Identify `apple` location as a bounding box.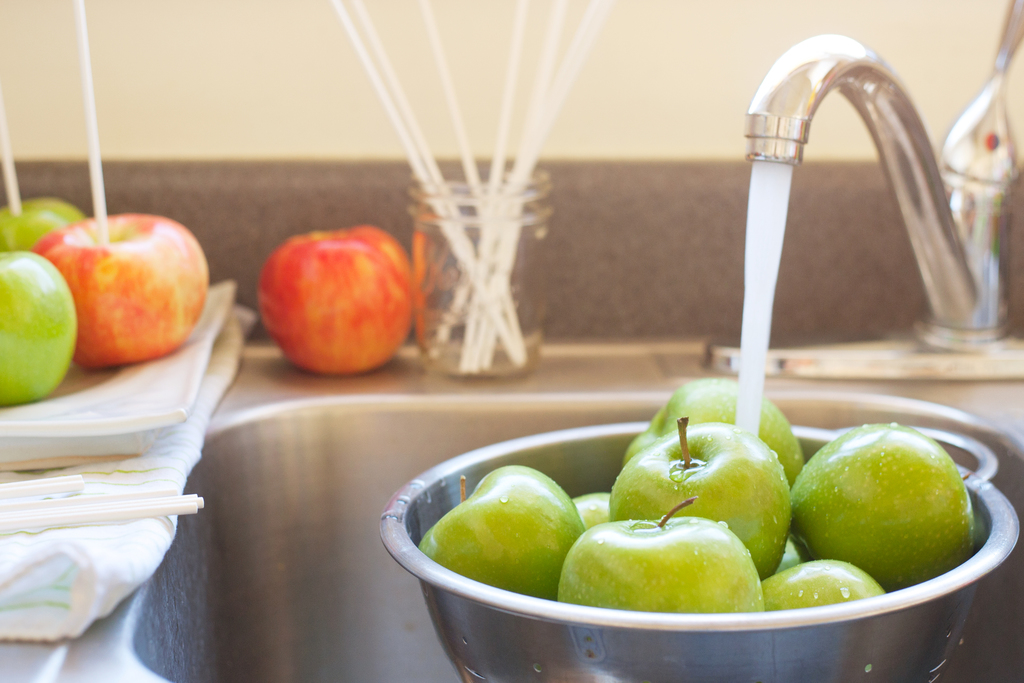
0,190,85,251.
